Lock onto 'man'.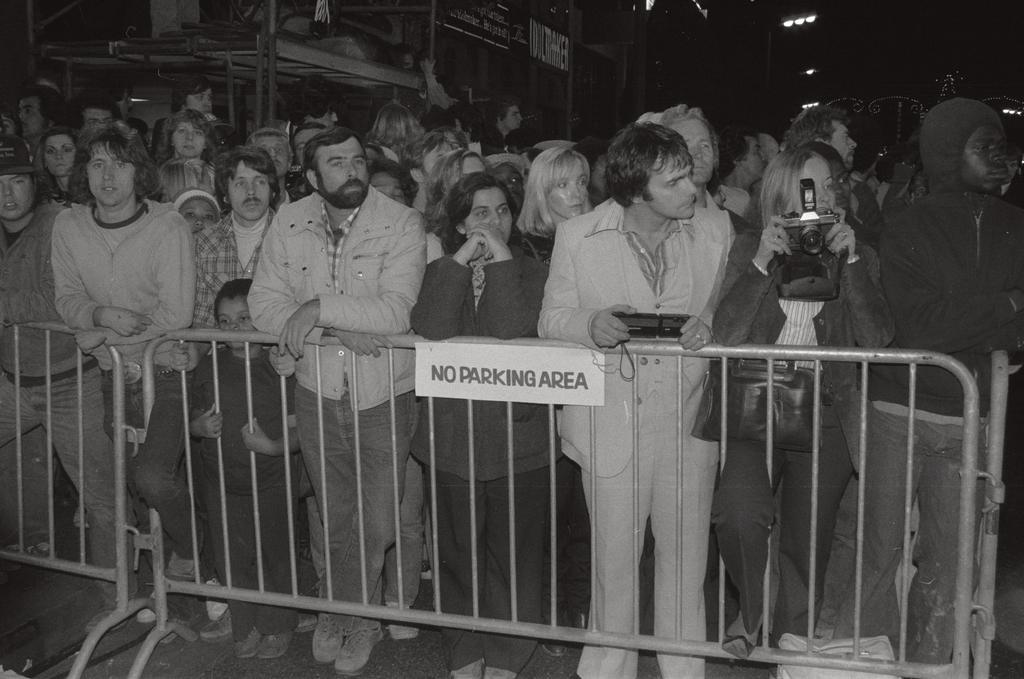
Locked: (483,94,525,139).
